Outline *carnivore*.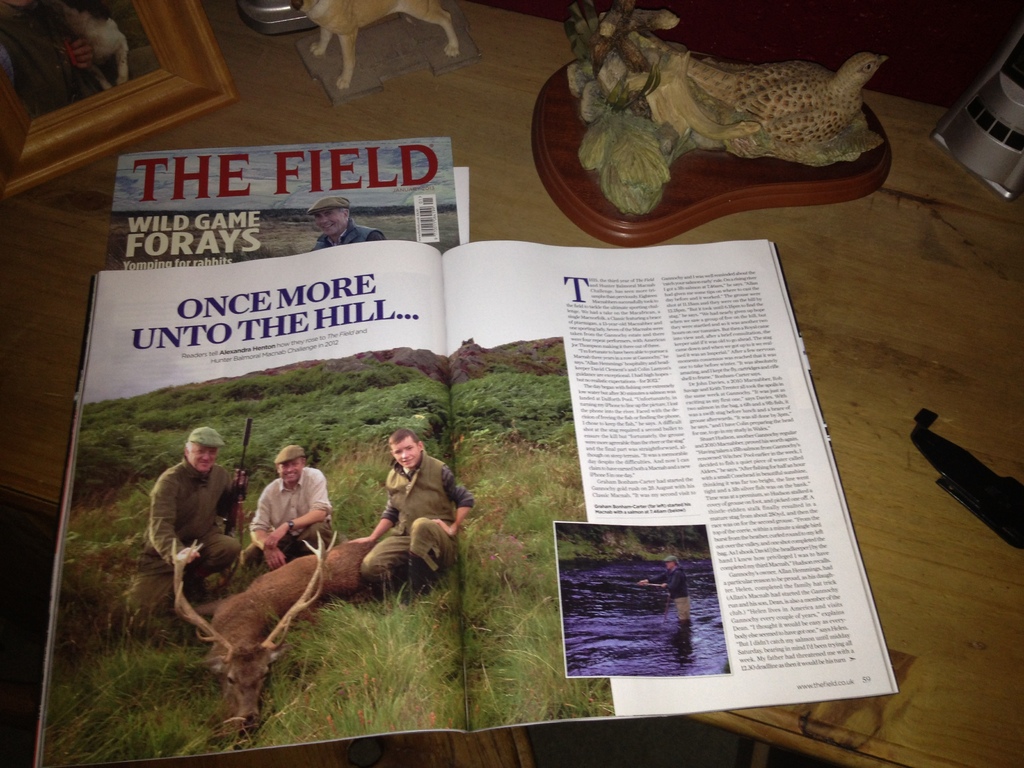
Outline: rect(138, 419, 269, 586).
